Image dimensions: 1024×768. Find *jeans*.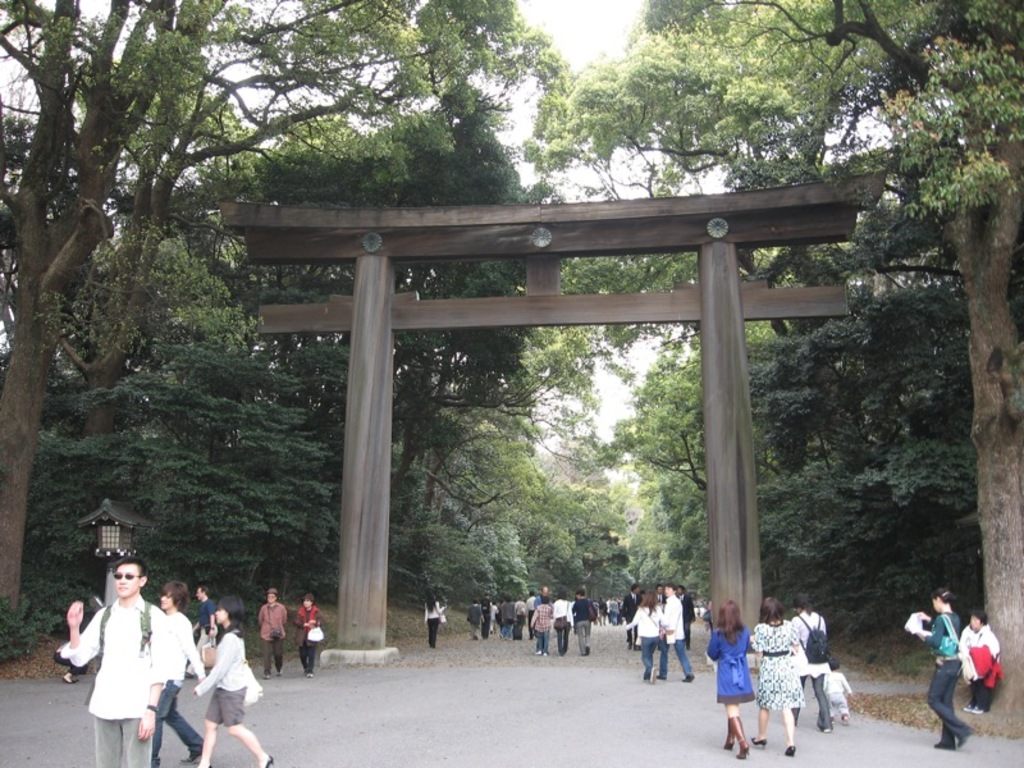
box=[93, 710, 146, 767].
